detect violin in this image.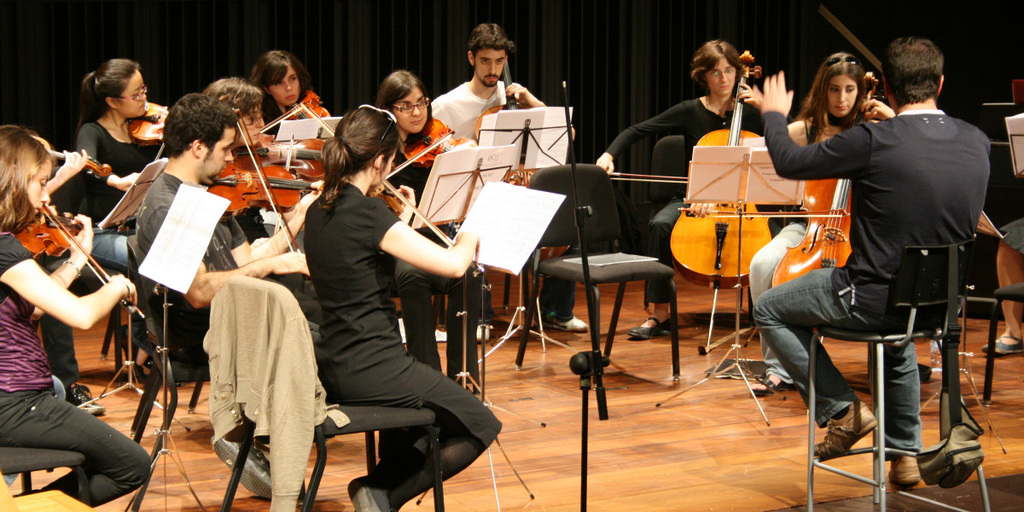
Detection: 296/97/335/138.
